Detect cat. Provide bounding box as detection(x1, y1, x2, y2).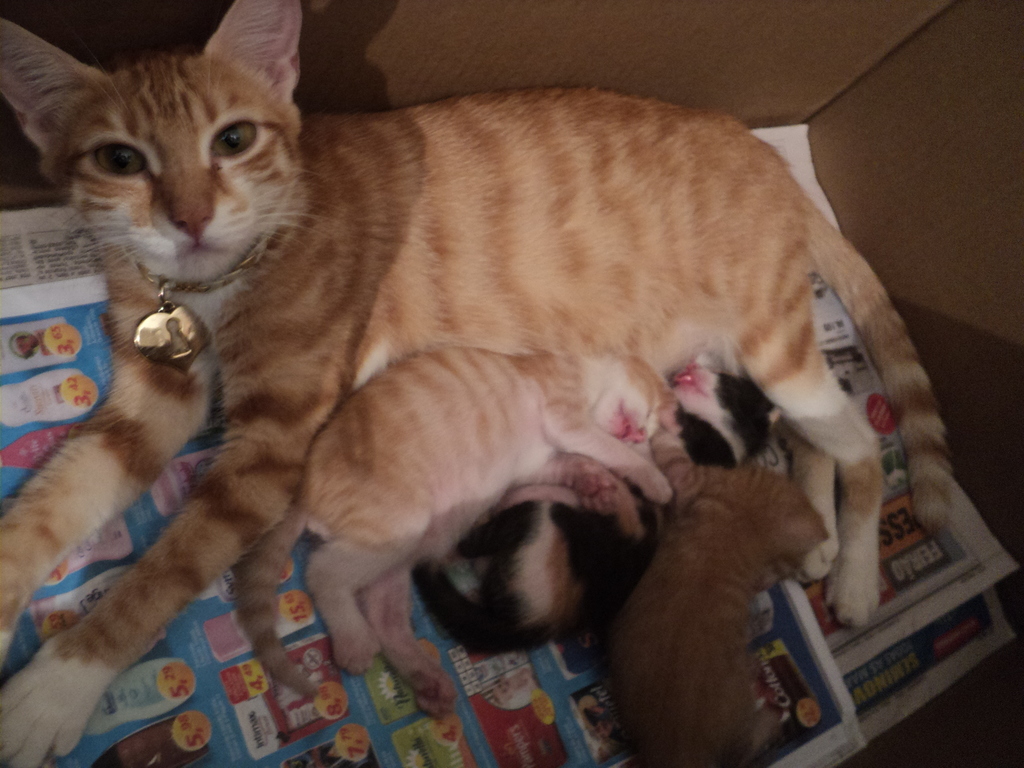
detection(598, 460, 832, 767).
